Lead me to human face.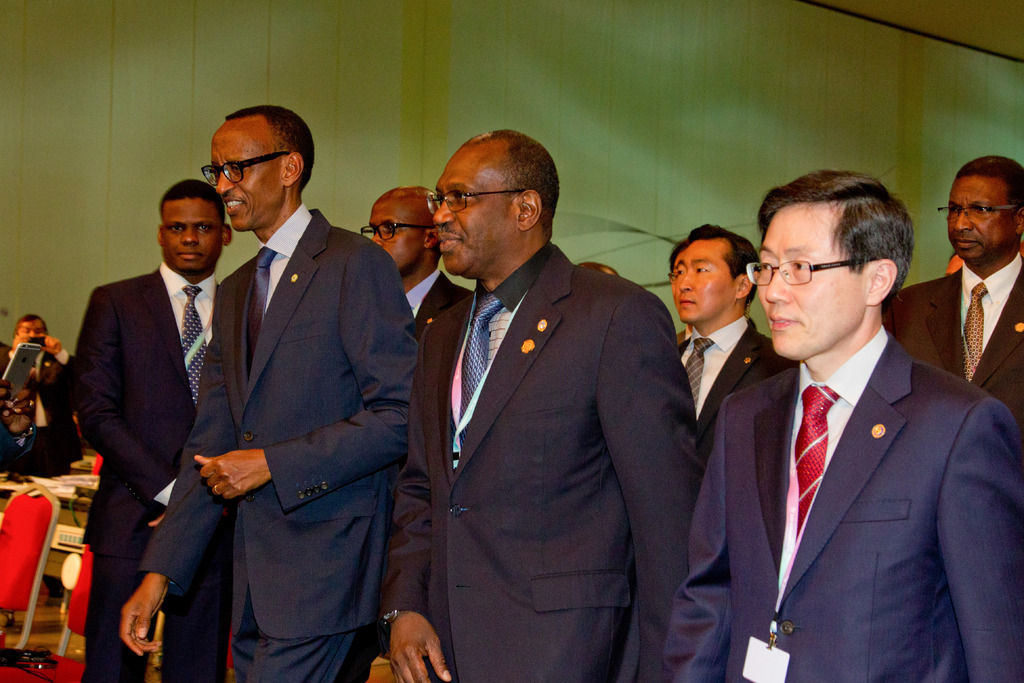
Lead to region(369, 202, 426, 269).
